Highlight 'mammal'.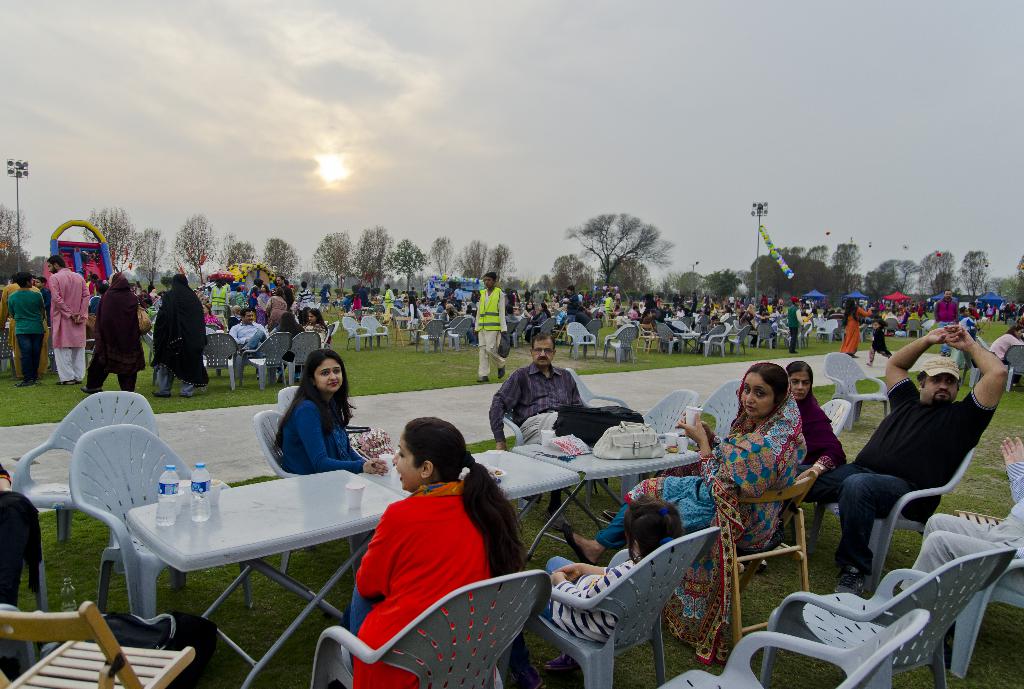
Highlighted region: l=897, t=434, r=1023, b=594.
